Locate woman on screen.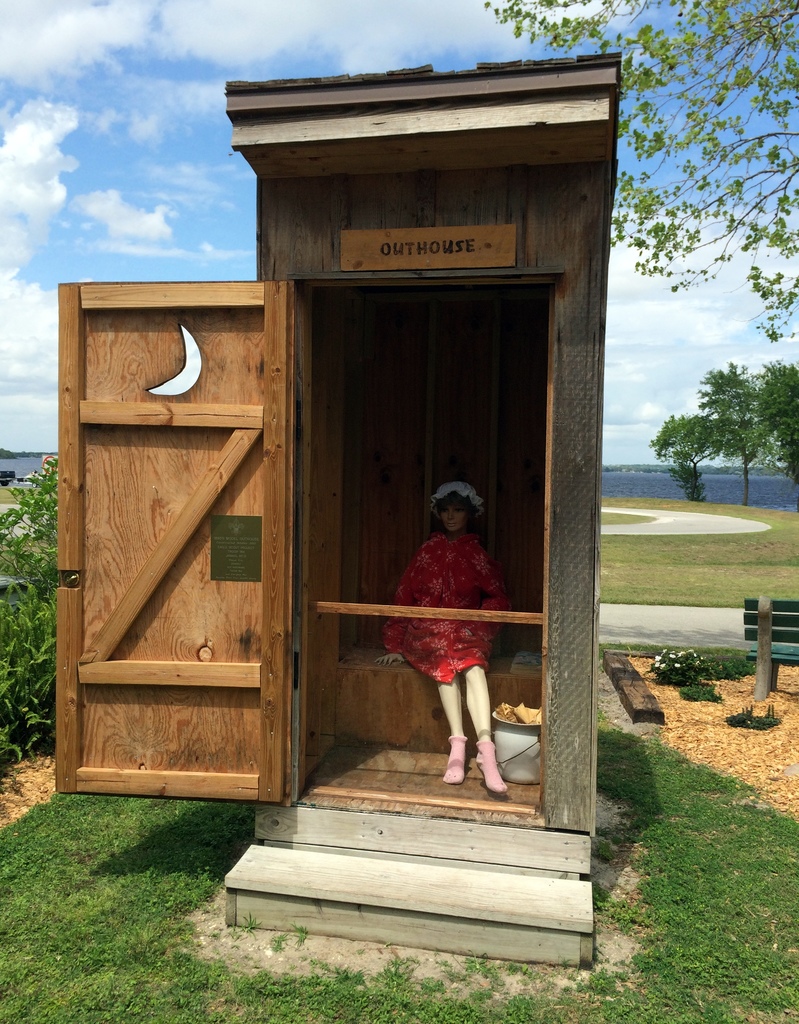
On screen at 351,445,525,806.
